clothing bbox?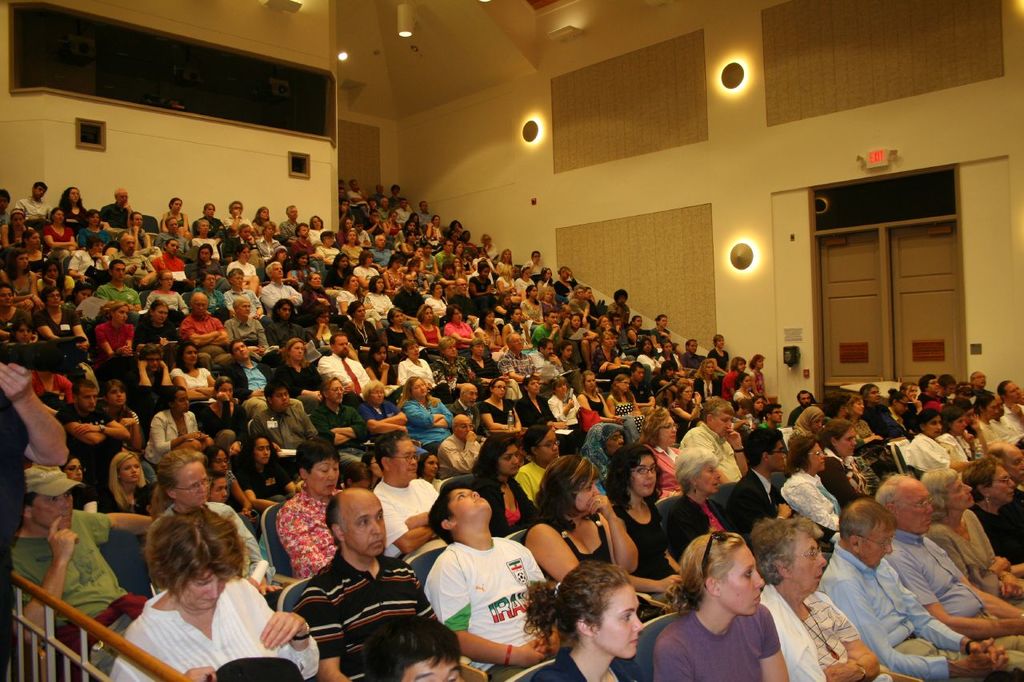
box(530, 508, 620, 572)
